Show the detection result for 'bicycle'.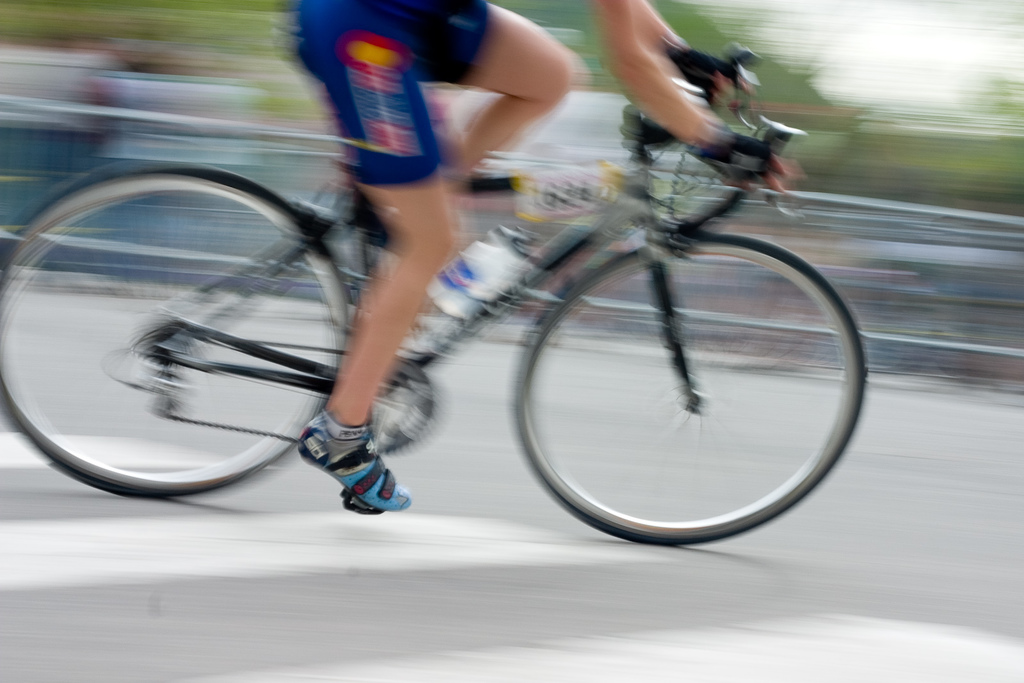
[43, 87, 880, 542].
